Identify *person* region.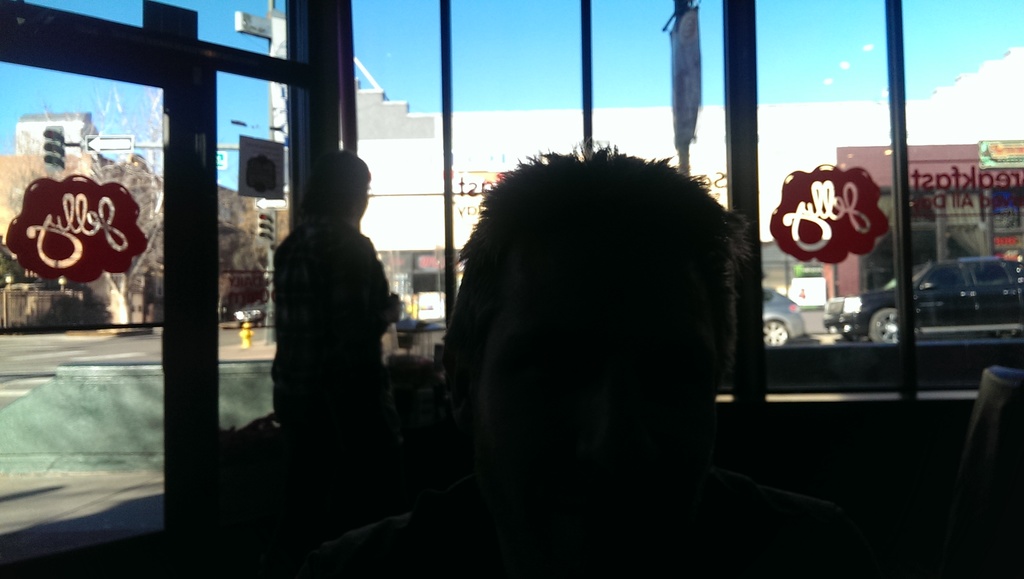
Region: select_region(255, 140, 402, 489).
